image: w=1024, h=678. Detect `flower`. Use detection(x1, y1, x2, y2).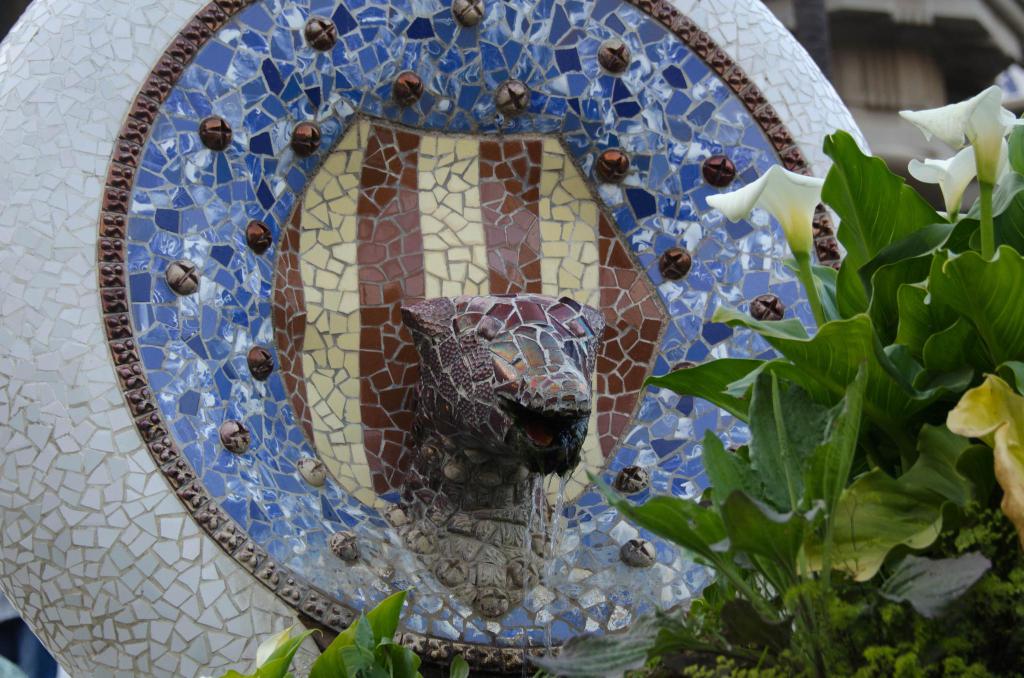
detection(703, 161, 825, 259).
